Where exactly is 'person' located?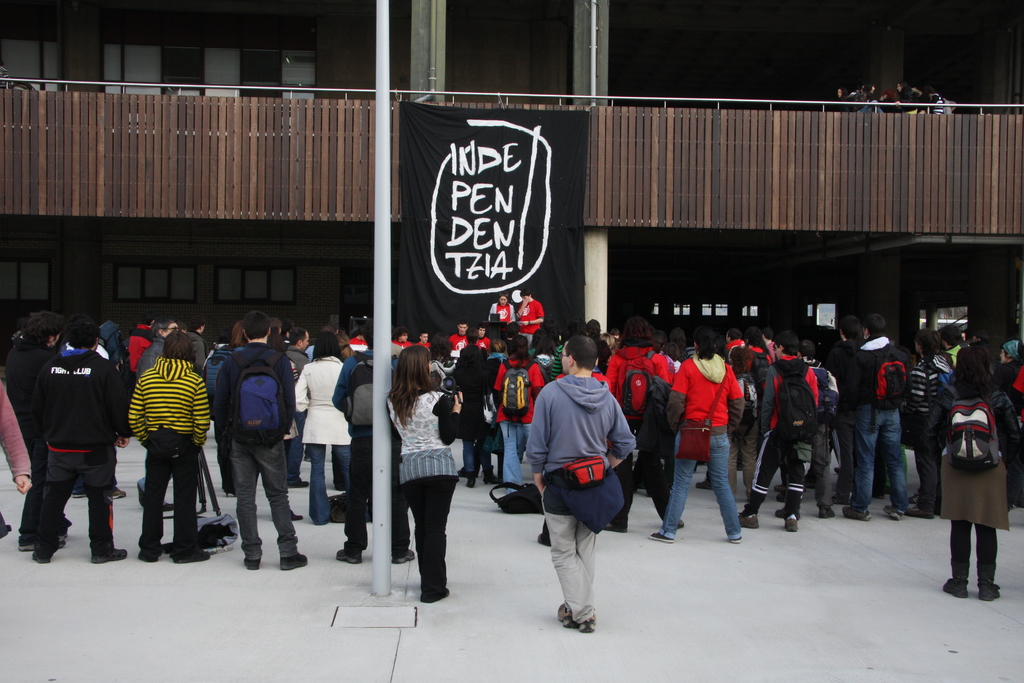
Its bounding box is 734, 323, 822, 537.
